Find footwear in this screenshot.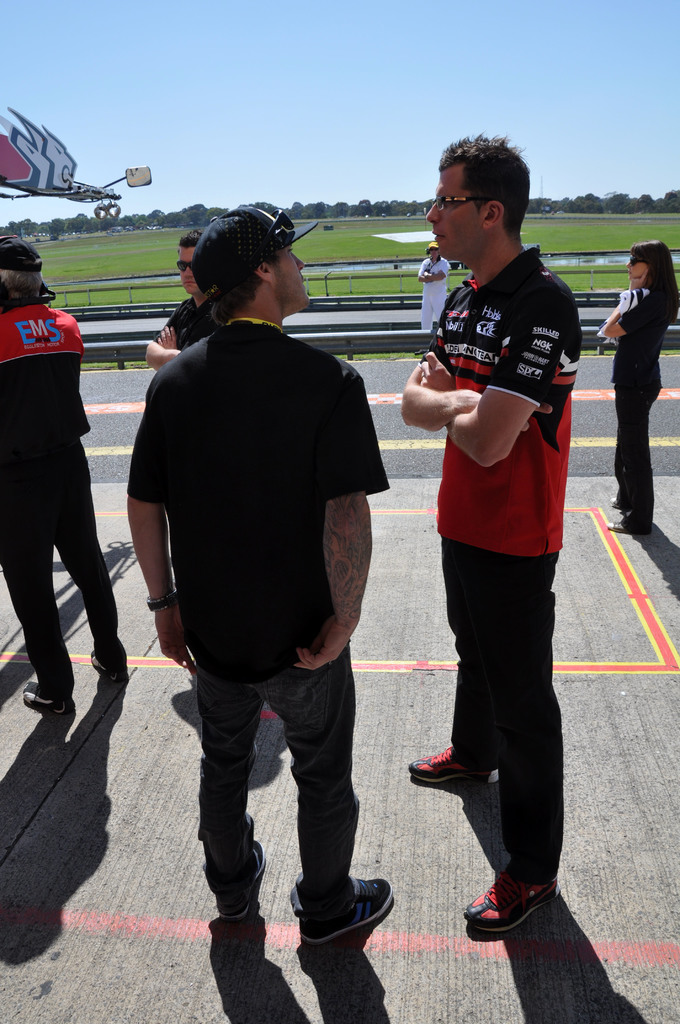
The bounding box for footwear is box=[88, 652, 128, 691].
